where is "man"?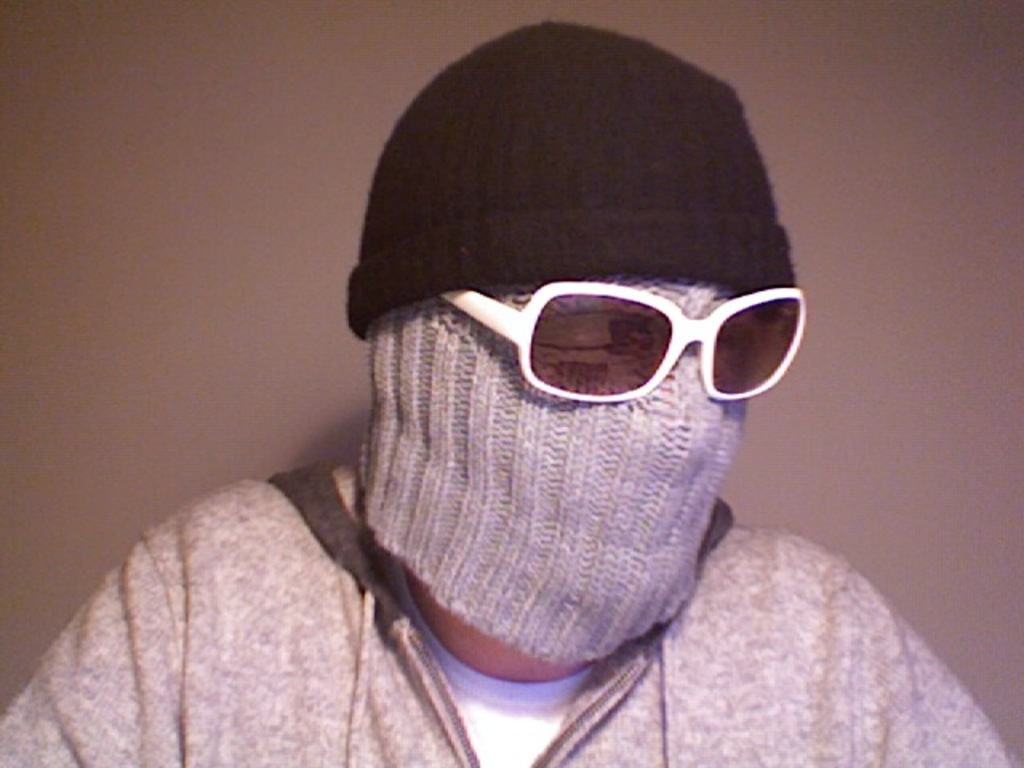
(26,53,986,746).
